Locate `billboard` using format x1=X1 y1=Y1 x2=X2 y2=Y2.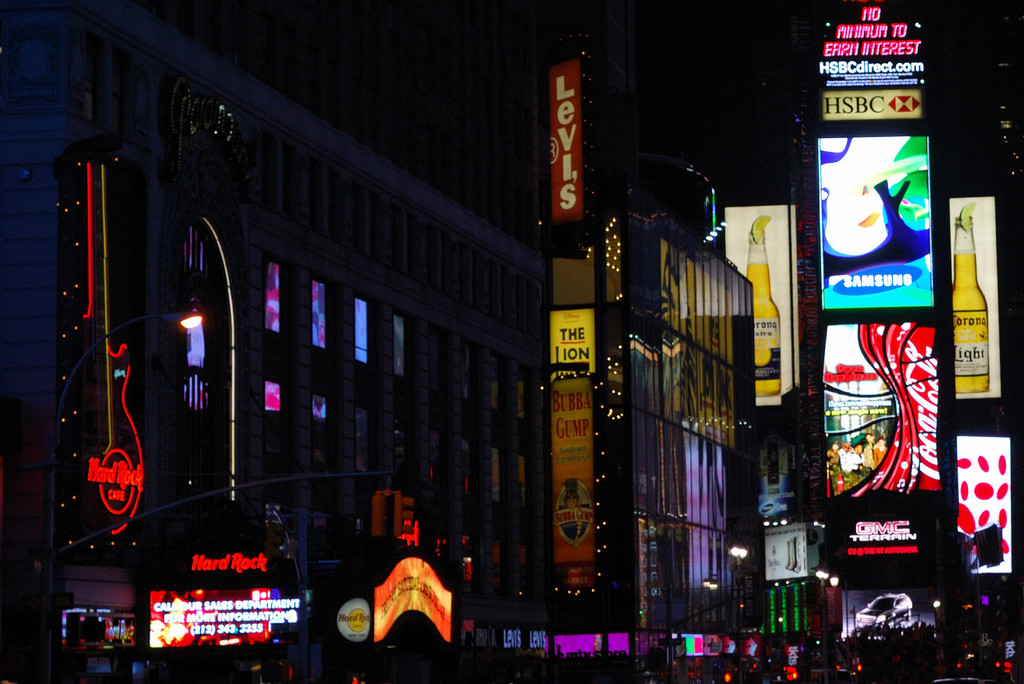
x1=544 y1=246 x2=601 y2=370.
